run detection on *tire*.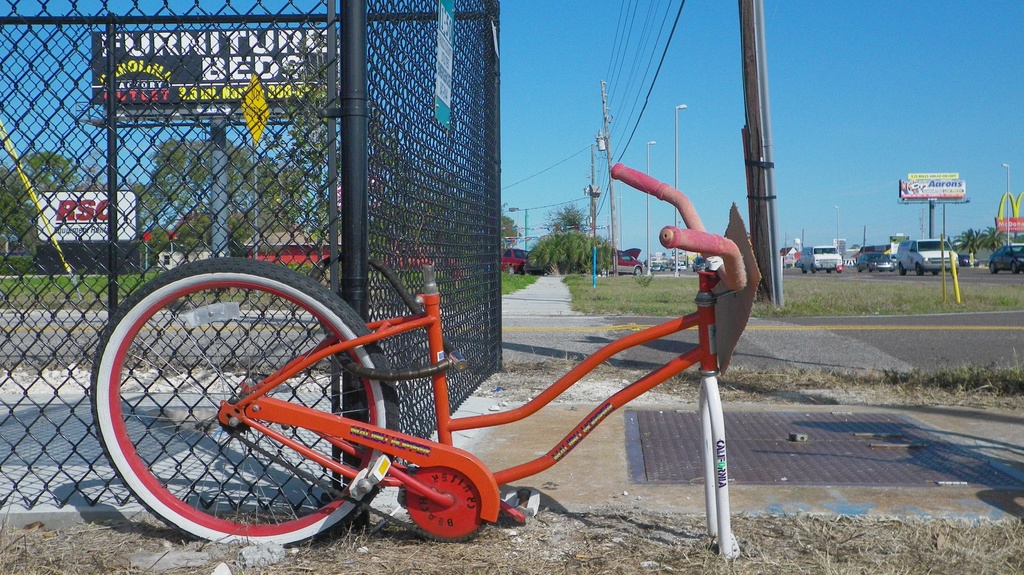
Result: bbox=[1007, 263, 1021, 278].
